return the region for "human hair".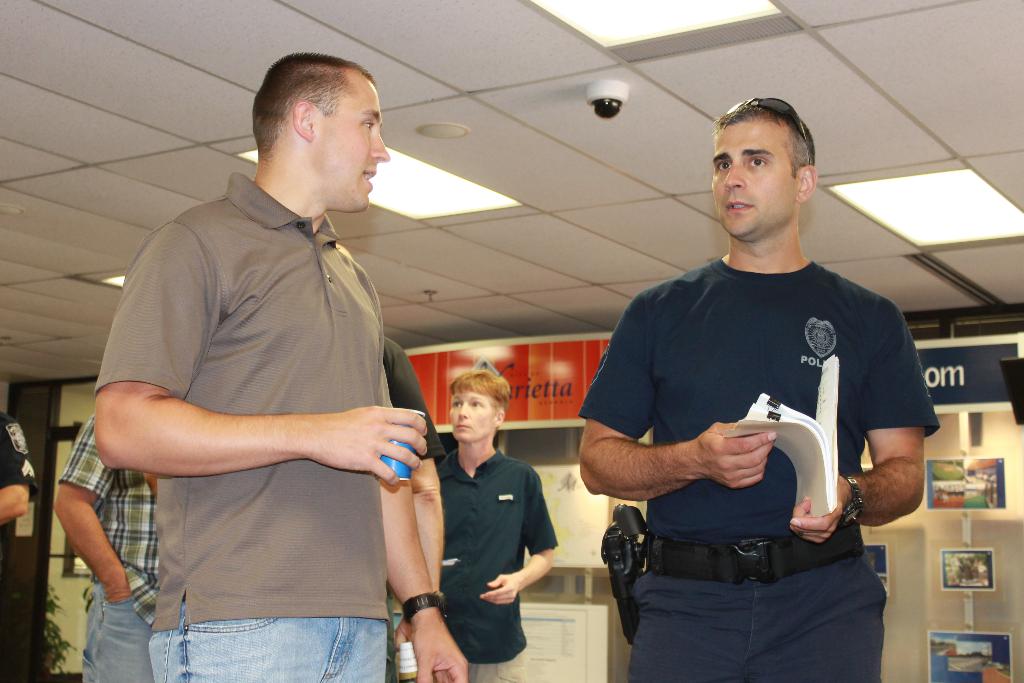
x1=450, y1=370, x2=510, y2=413.
